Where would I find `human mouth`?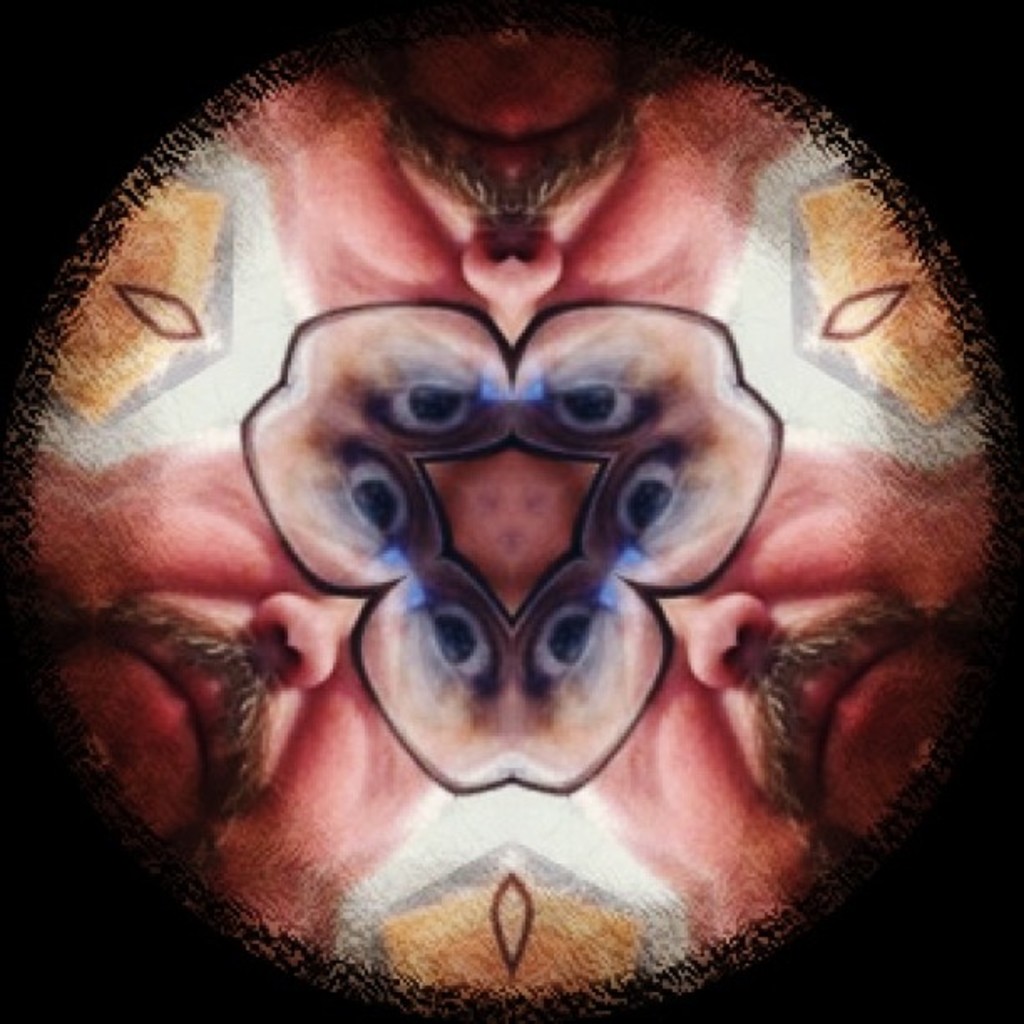
At 805/651/907/781.
